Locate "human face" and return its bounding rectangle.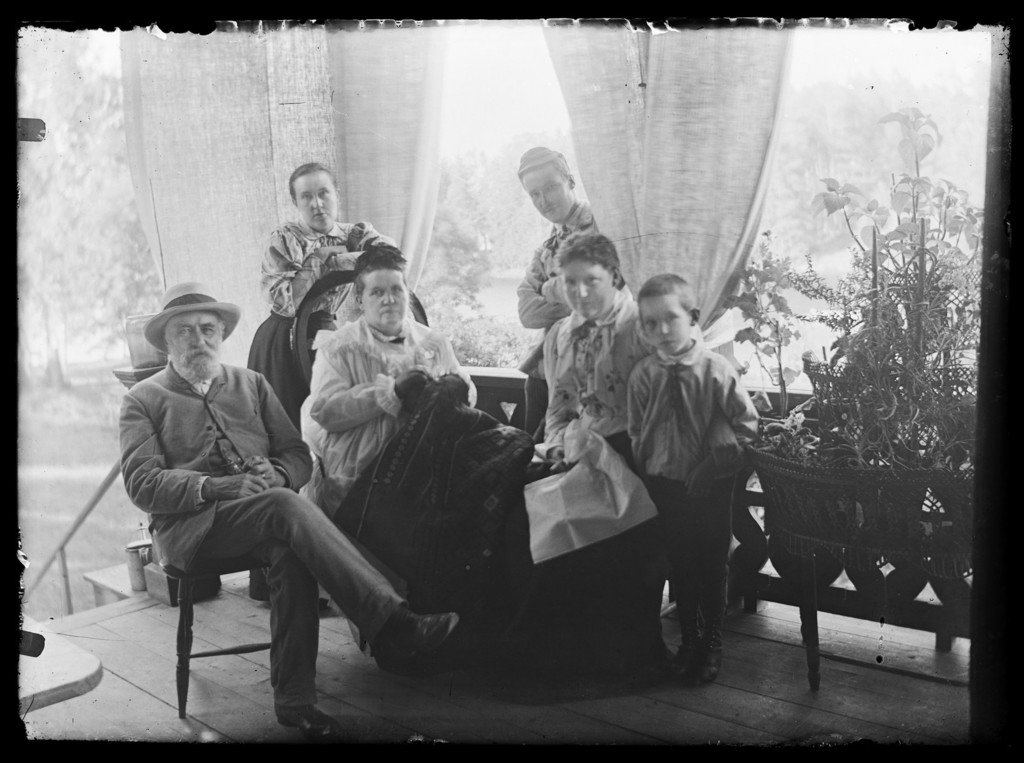
[left=564, top=257, right=615, bottom=322].
